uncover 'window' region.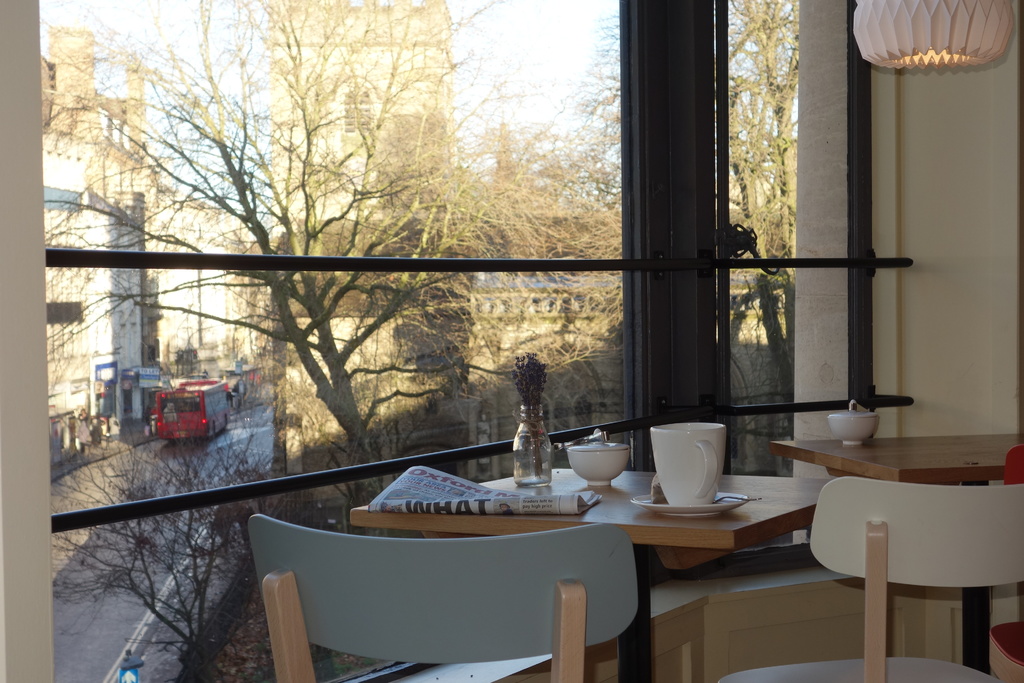
Uncovered: 90:50:929:567.
